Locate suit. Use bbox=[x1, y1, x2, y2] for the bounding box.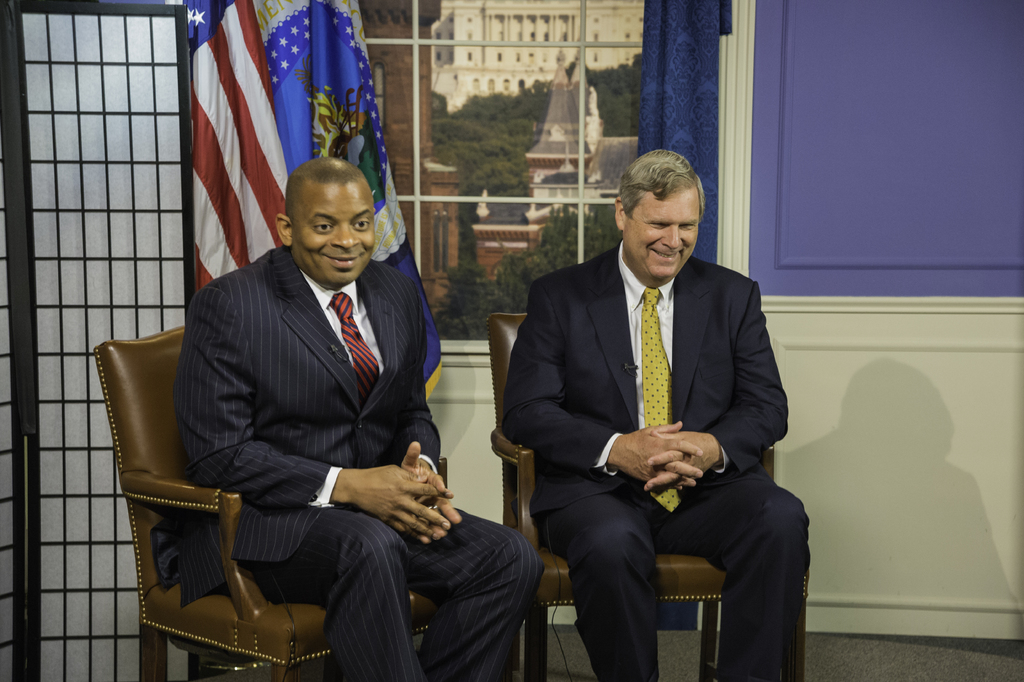
bbox=[147, 238, 544, 681].
